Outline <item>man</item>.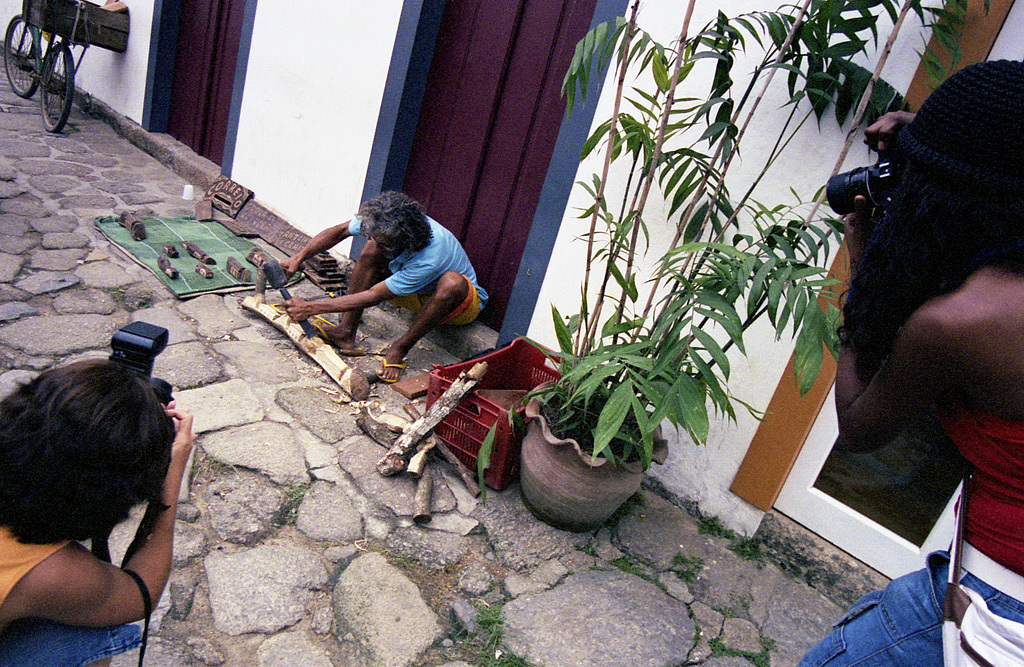
Outline: 281, 191, 496, 381.
